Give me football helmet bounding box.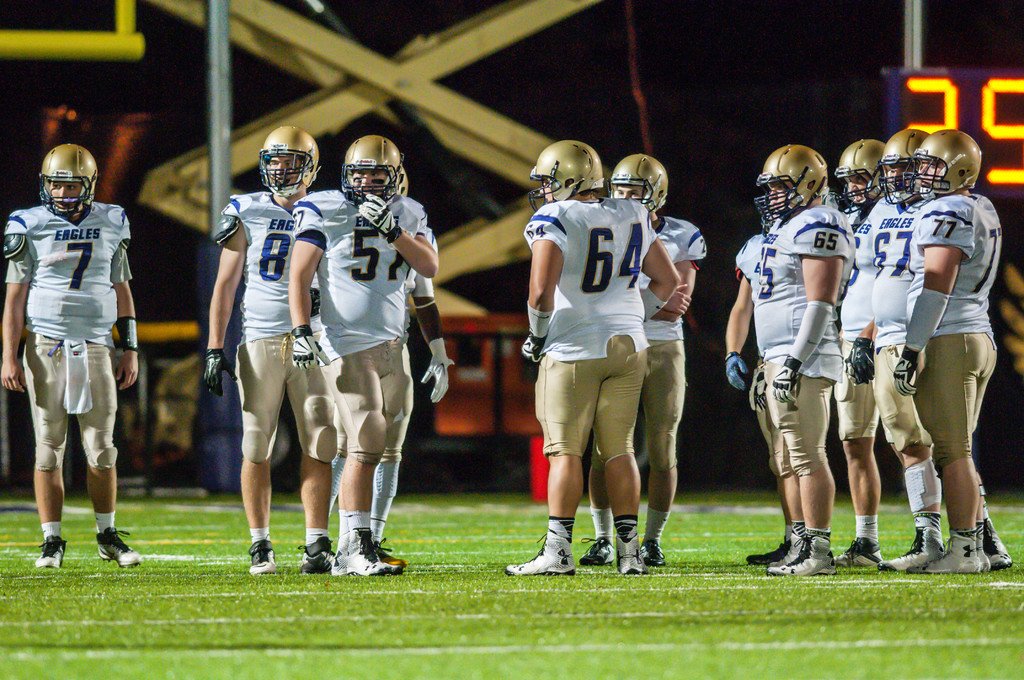
833:139:879:211.
